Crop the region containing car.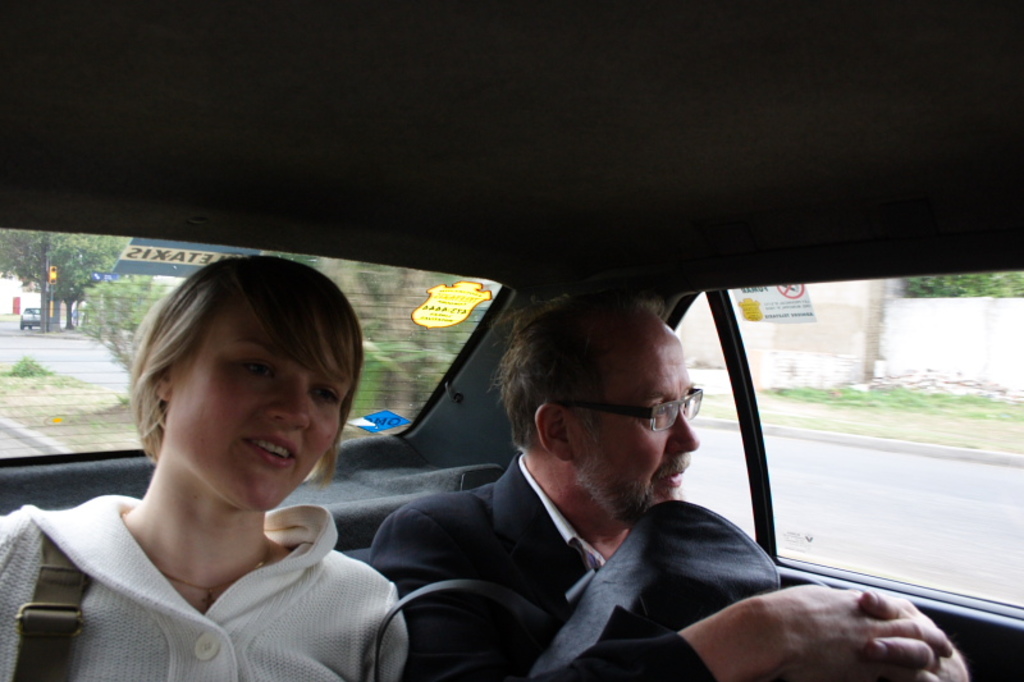
Crop region: (0, 0, 1023, 681).
